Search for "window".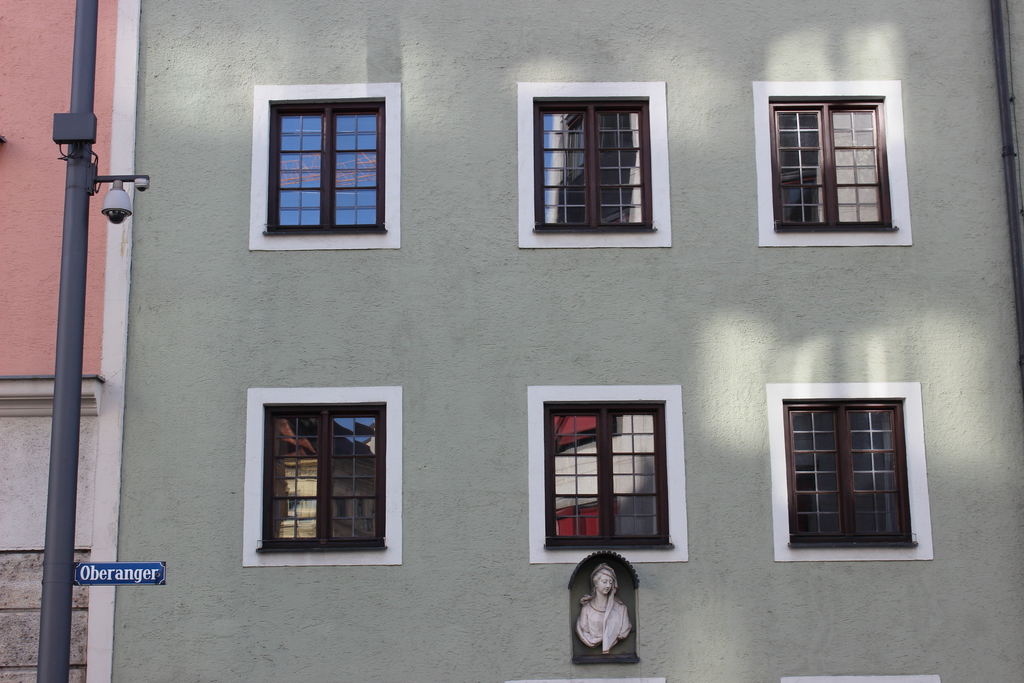
Found at [552,404,669,552].
